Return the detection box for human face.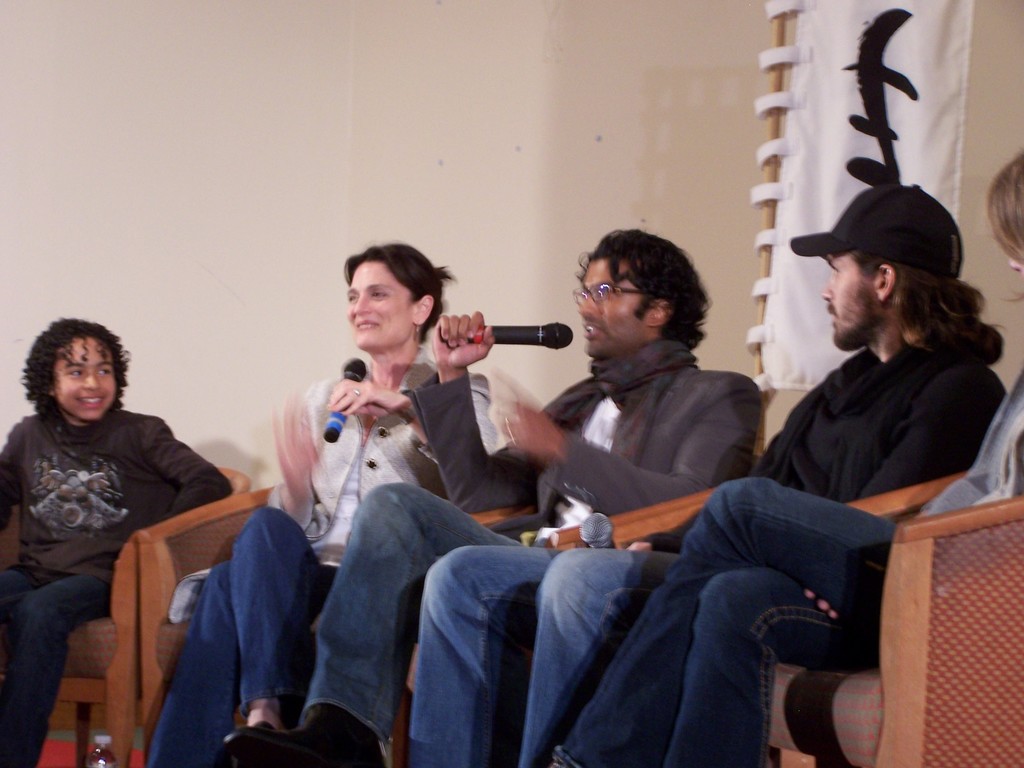
[x1=49, y1=333, x2=117, y2=420].
